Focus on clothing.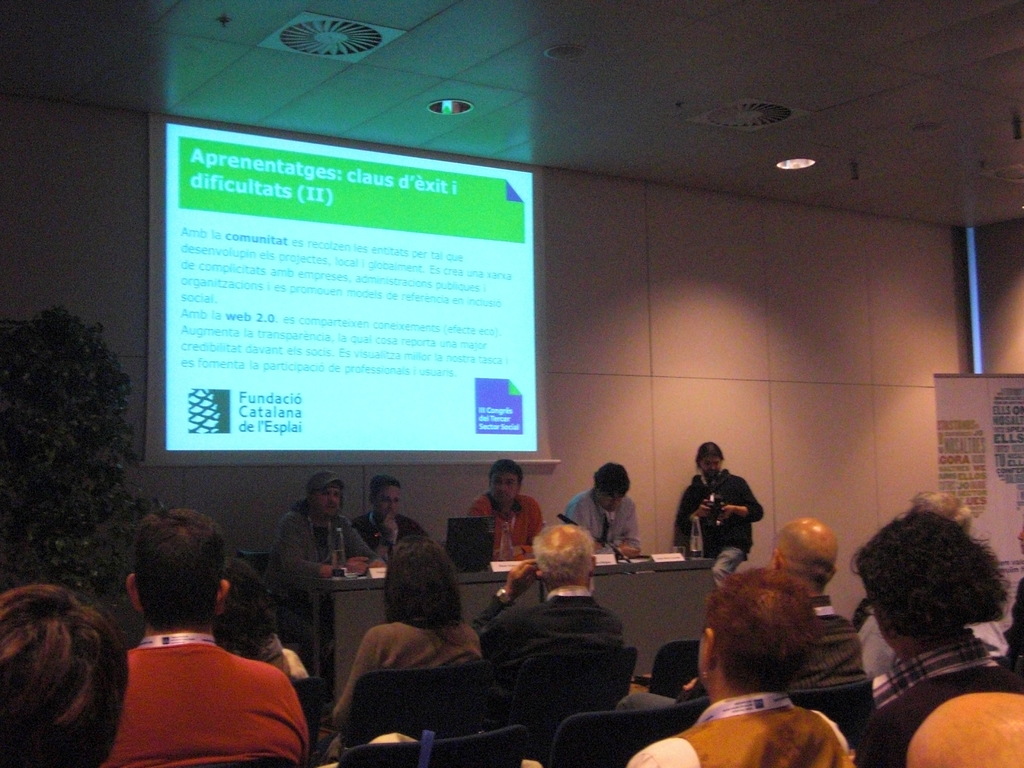
Focused at pyautogui.locateOnScreen(267, 493, 388, 619).
